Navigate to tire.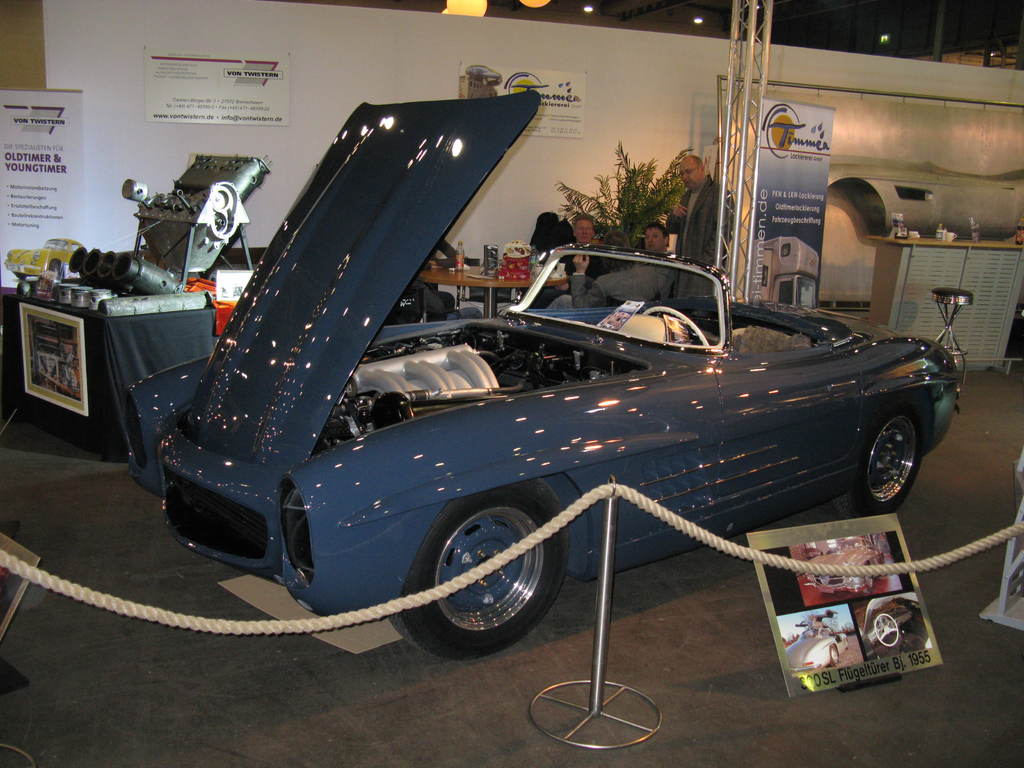
Navigation target: (left=16, top=276, right=25, bottom=281).
